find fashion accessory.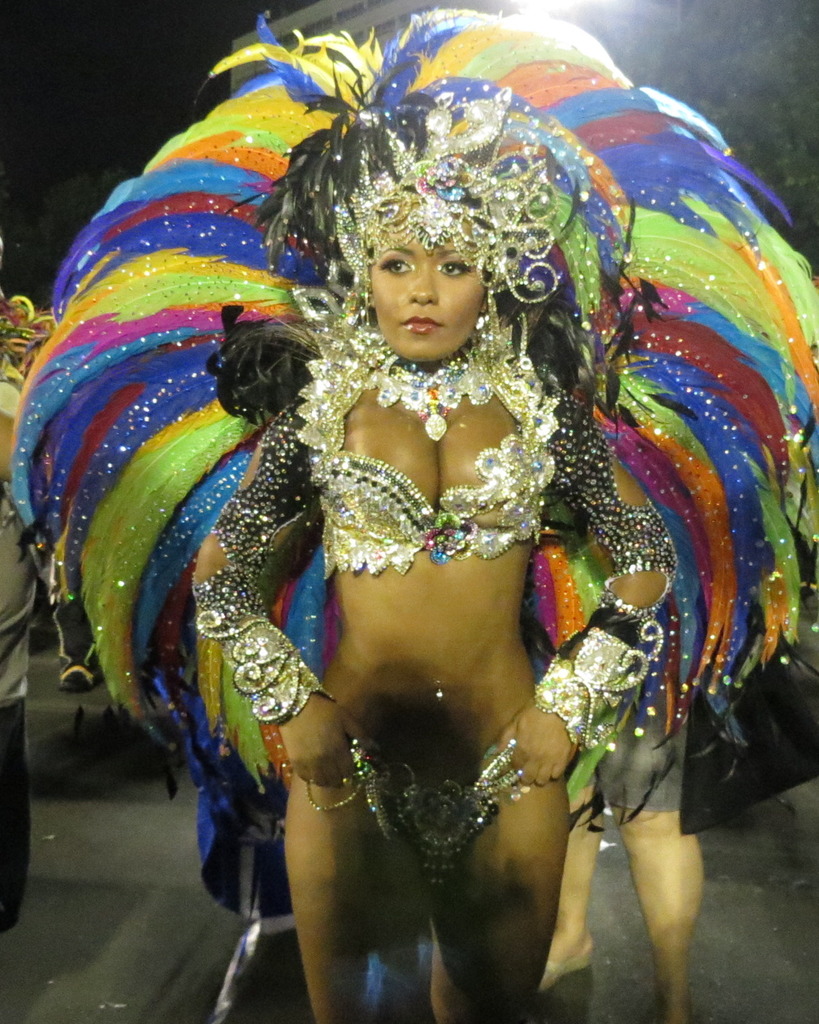
locate(7, 17, 818, 834).
